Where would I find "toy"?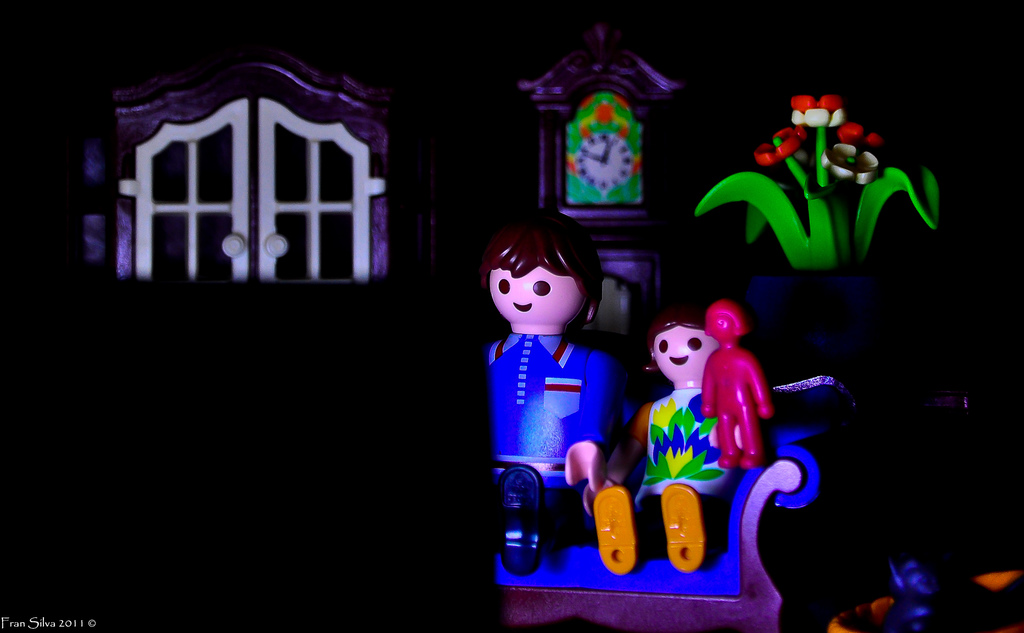
At region(687, 289, 788, 474).
